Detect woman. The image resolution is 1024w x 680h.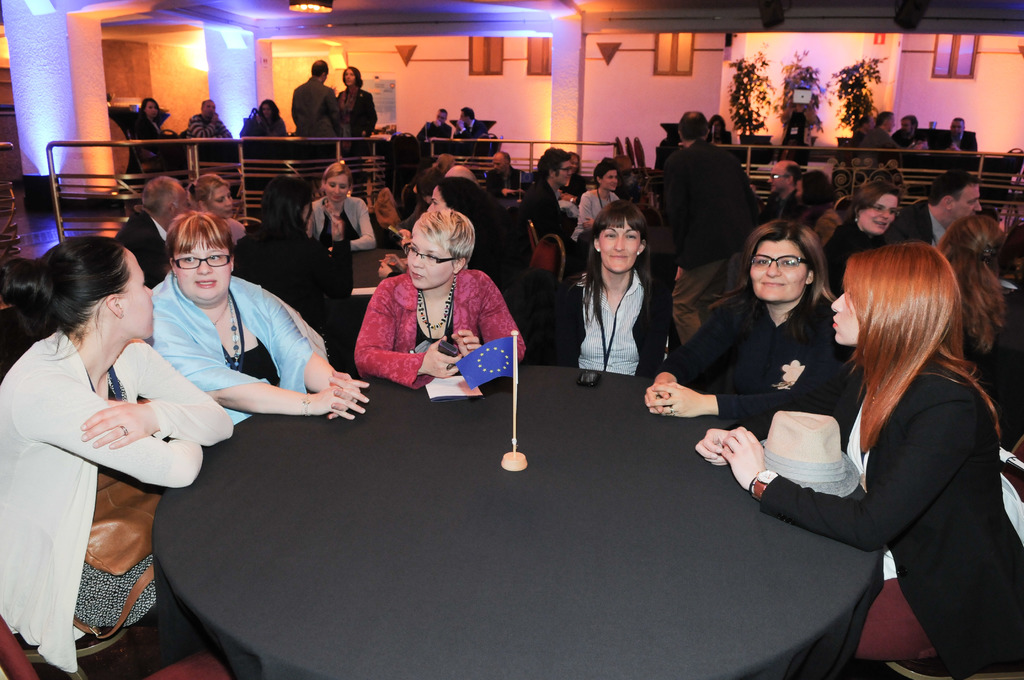
left=820, top=183, right=906, bottom=300.
